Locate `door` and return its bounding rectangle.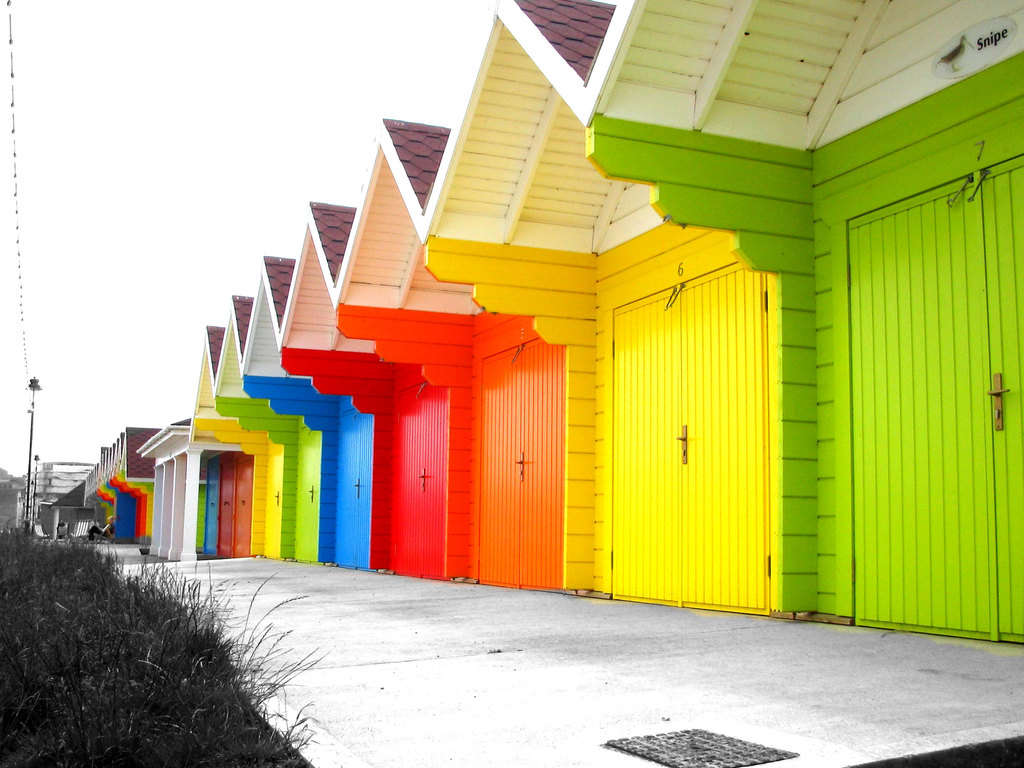
<region>287, 426, 317, 556</region>.
